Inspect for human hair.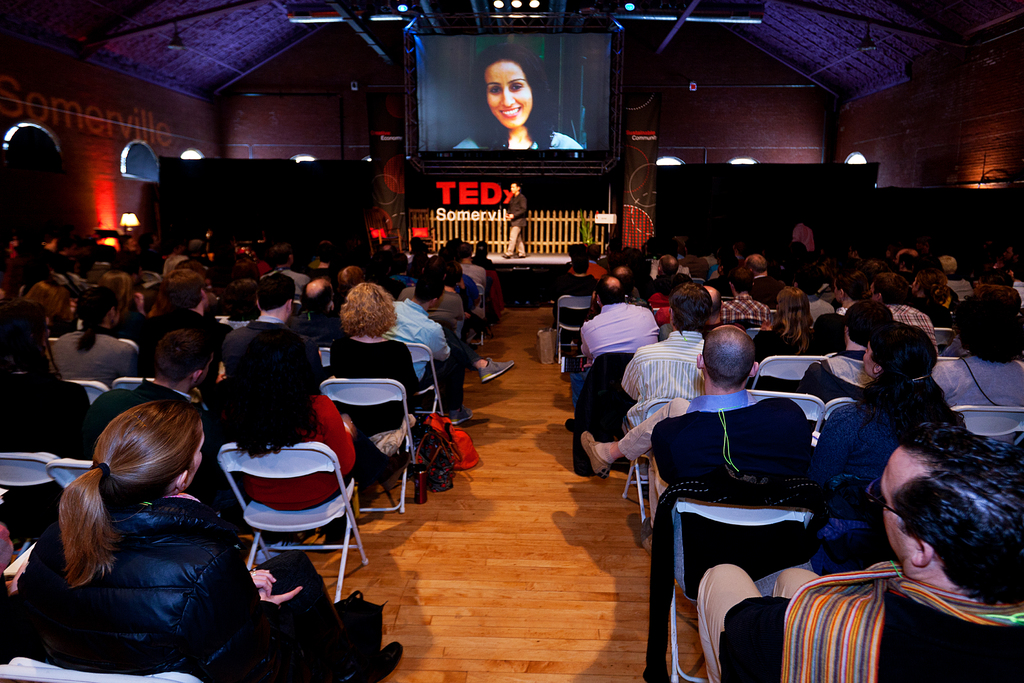
Inspection: bbox(240, 331, 320, 462).
